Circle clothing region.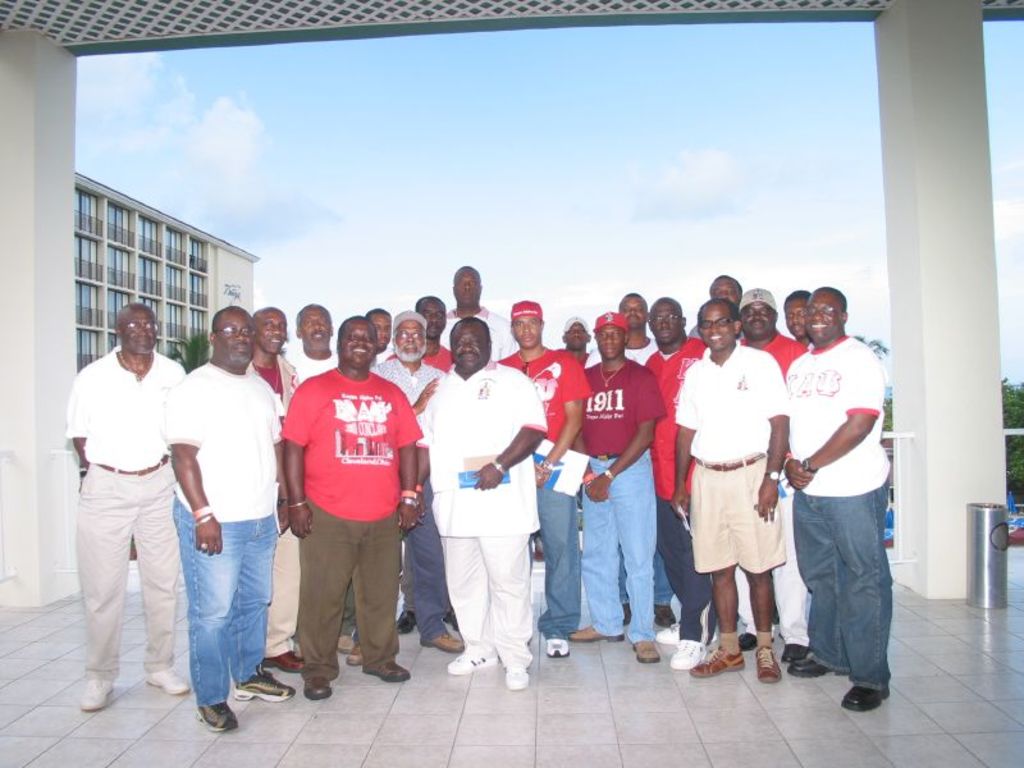
Region: bbox=(763, 326, 812, 384).
